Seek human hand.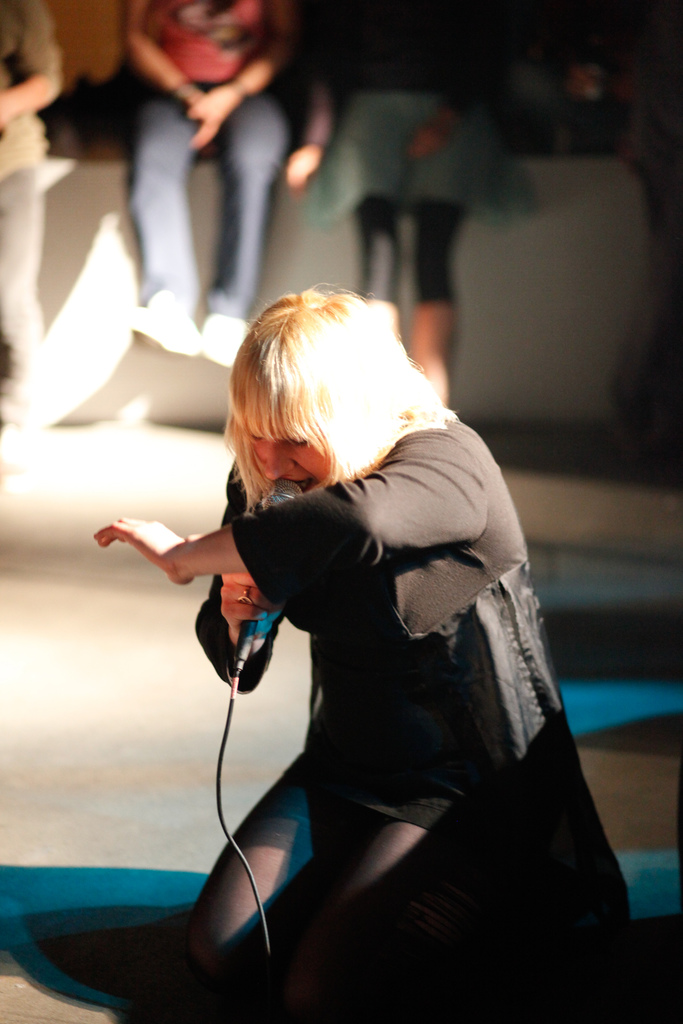
<region>216, 570, 281, 645</region>.
